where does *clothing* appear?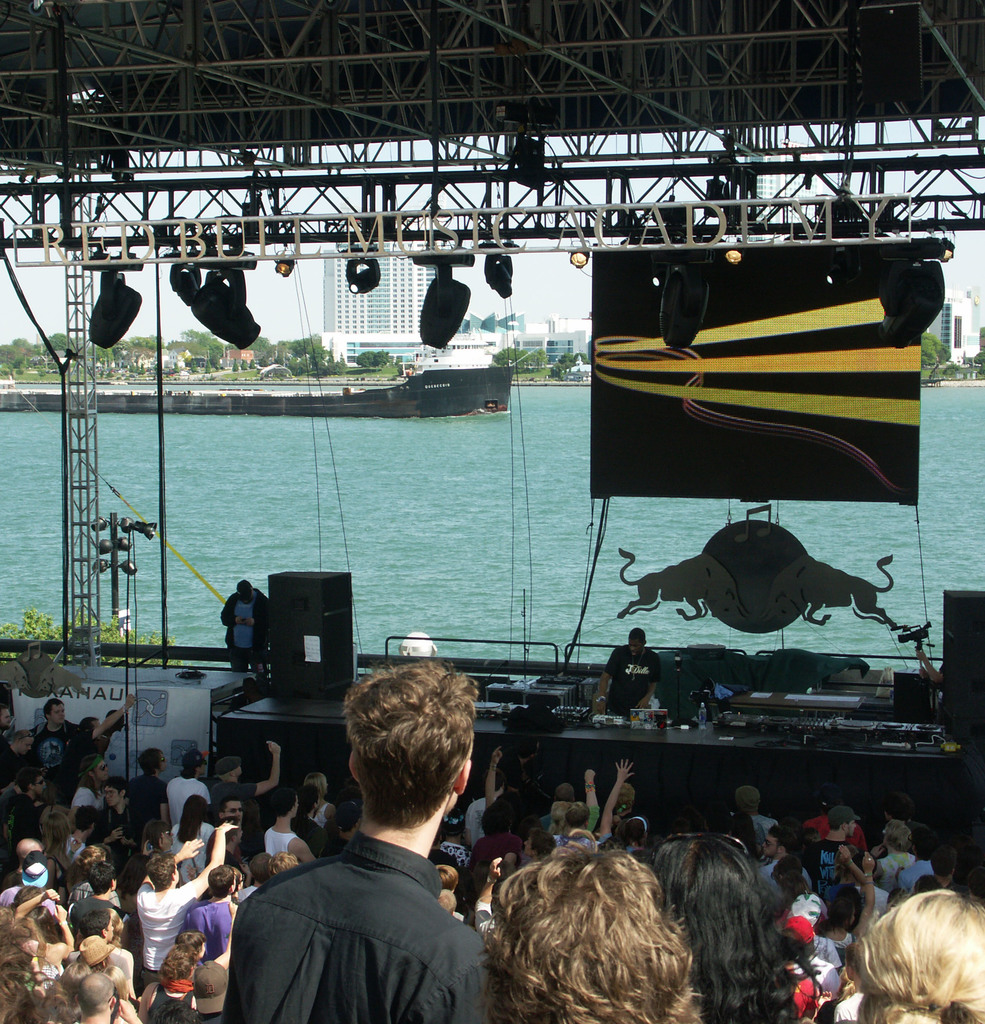
Appears at <bbox>132, 980, 195, 1023</bbox>.
